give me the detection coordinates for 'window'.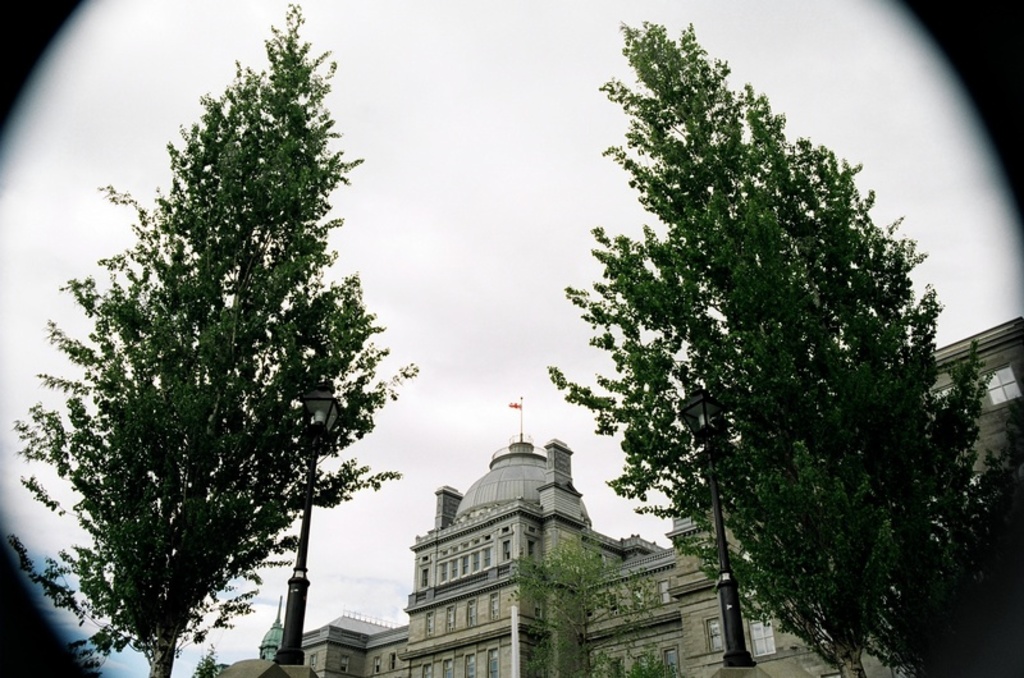
BBox(466, 549, 477, 582).
